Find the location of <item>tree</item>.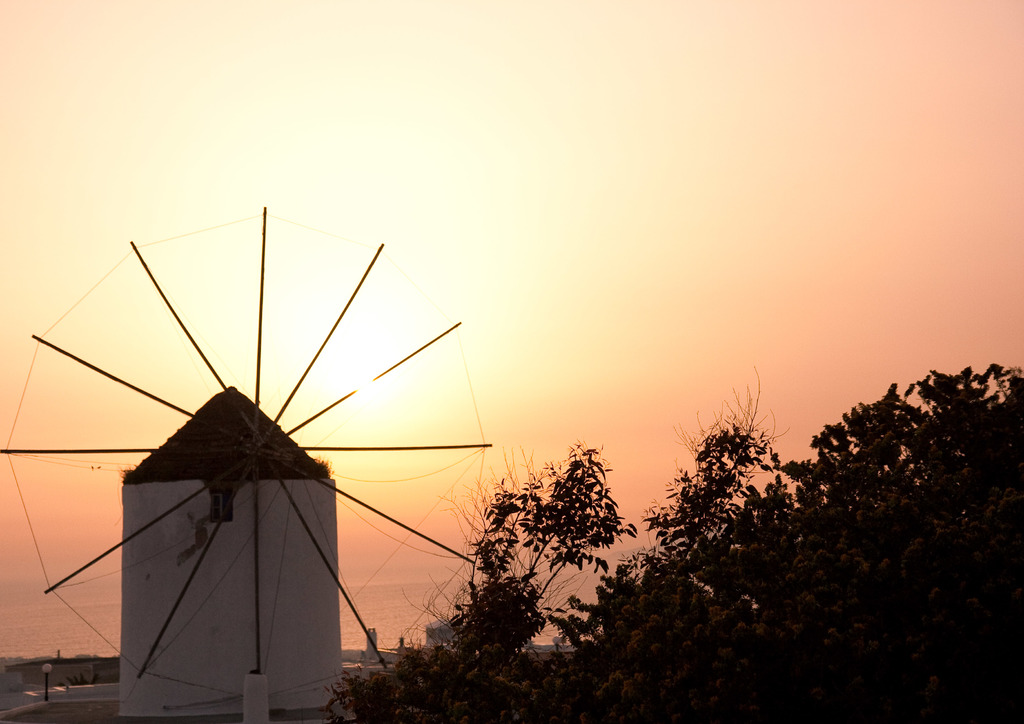
Location: locate(598, 360, 1023, 723).
